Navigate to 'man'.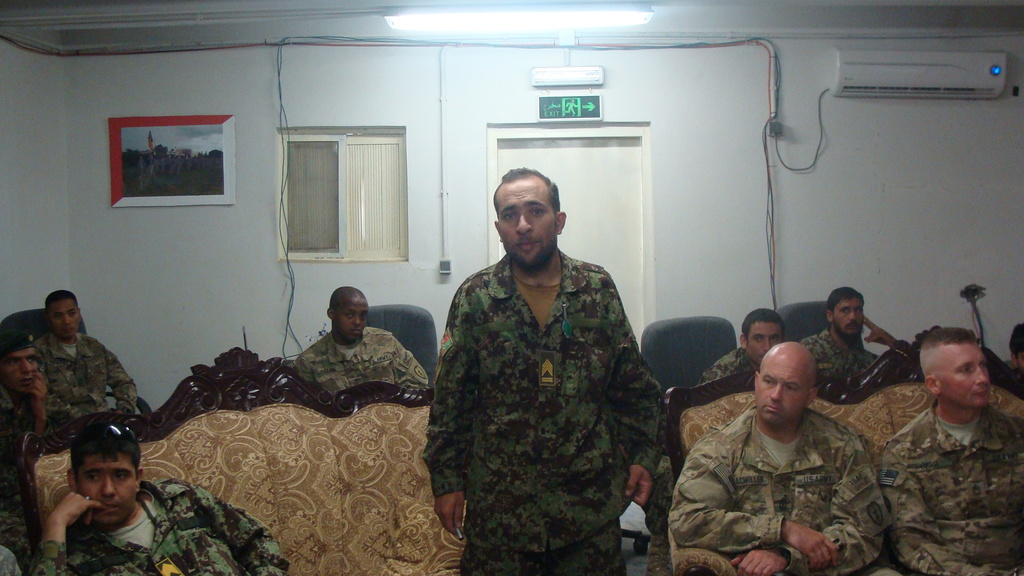
Navigation target: (33,291,138,410).
